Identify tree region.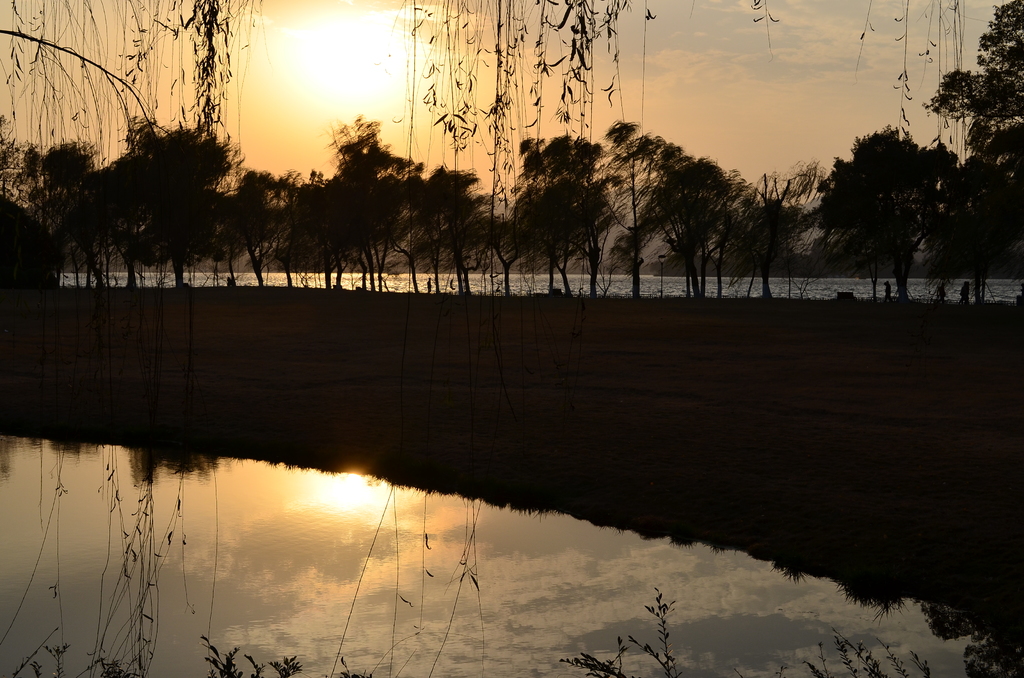
Region: {"x1": 25, "y1": 106, "x2": 120, "y2": 285}.
